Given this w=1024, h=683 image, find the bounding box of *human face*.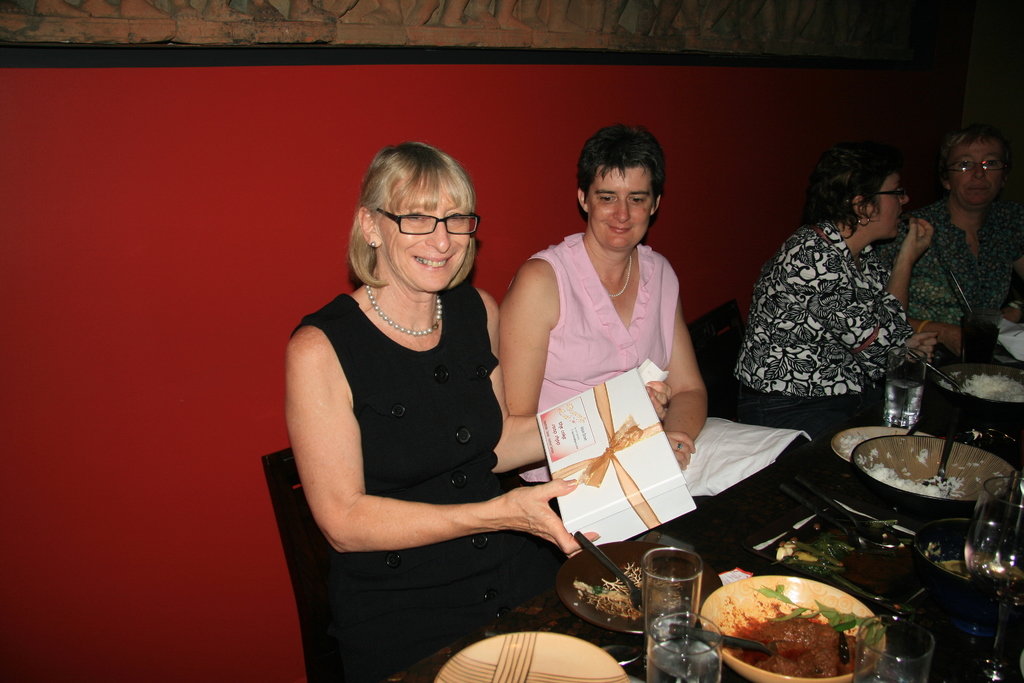
588/161/659/251.
